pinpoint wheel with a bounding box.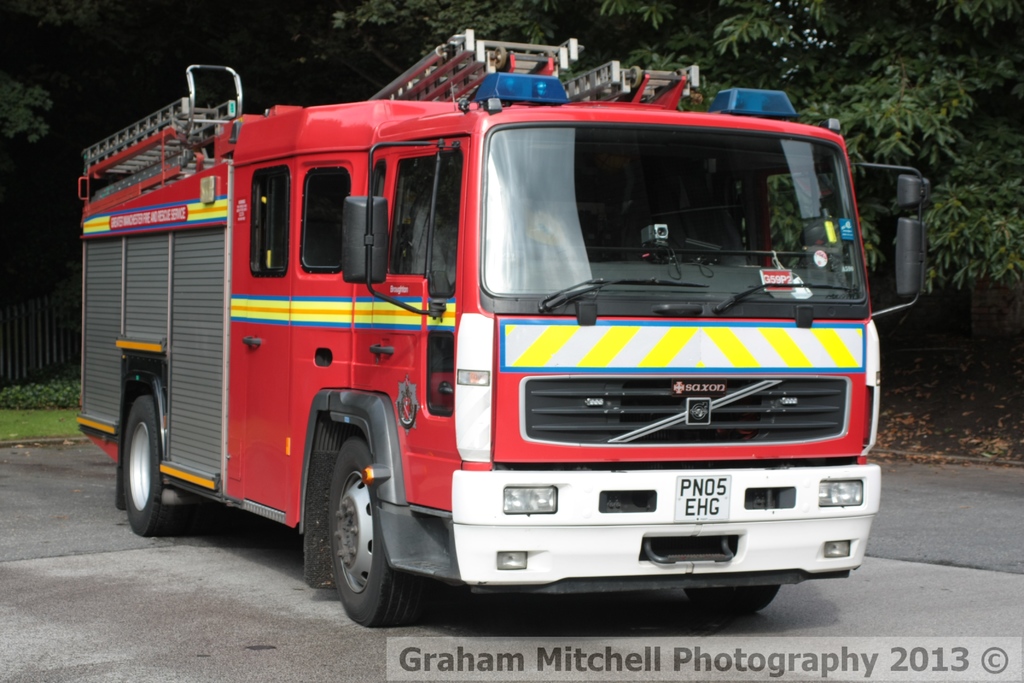
122:392:196:534.
